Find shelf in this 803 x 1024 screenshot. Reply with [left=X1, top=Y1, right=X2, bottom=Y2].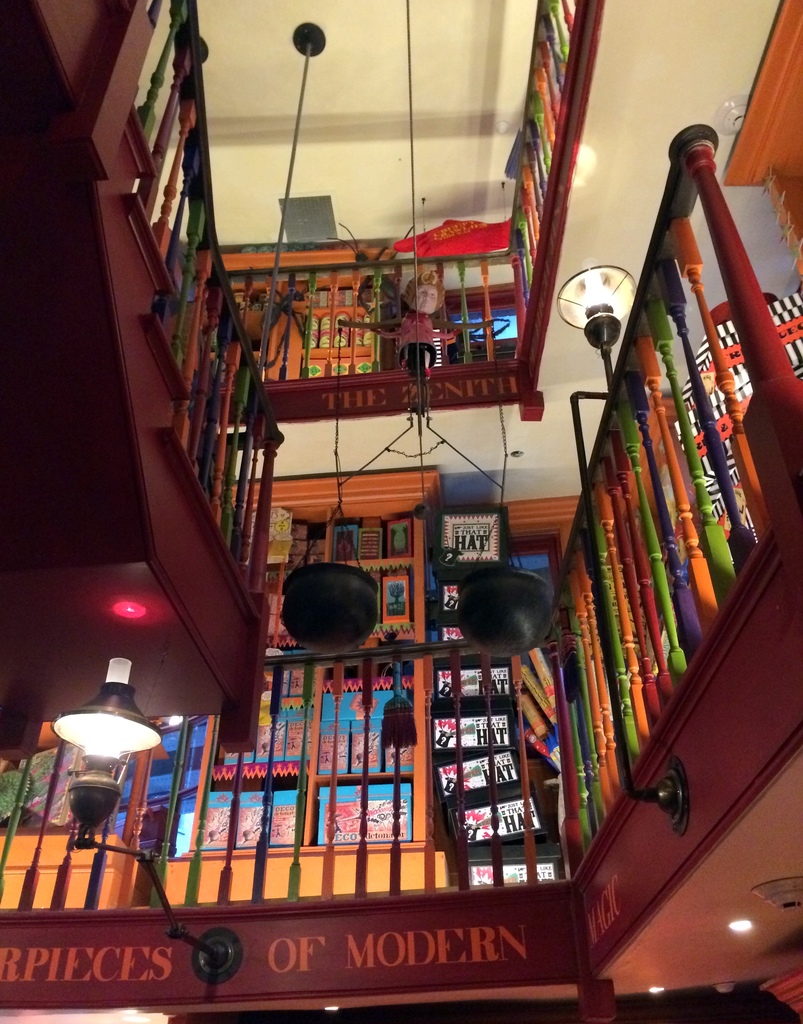
[left=433, top=494, right=577, bottom=879].
